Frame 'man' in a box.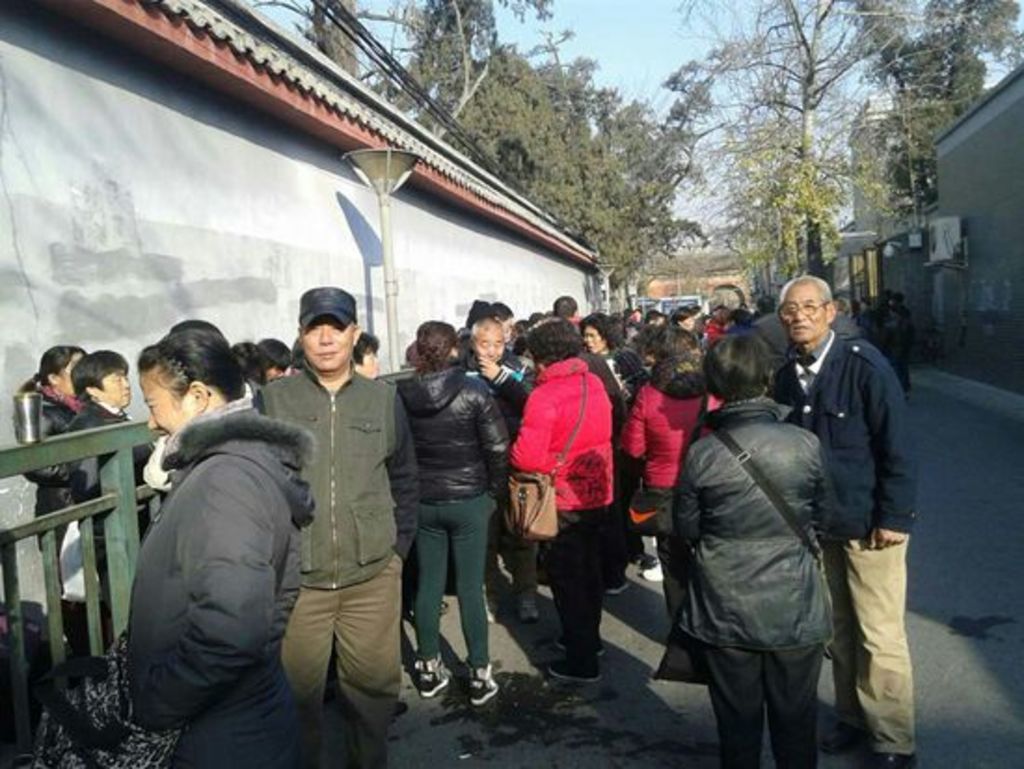
<box>547,292,586,333</box>.
